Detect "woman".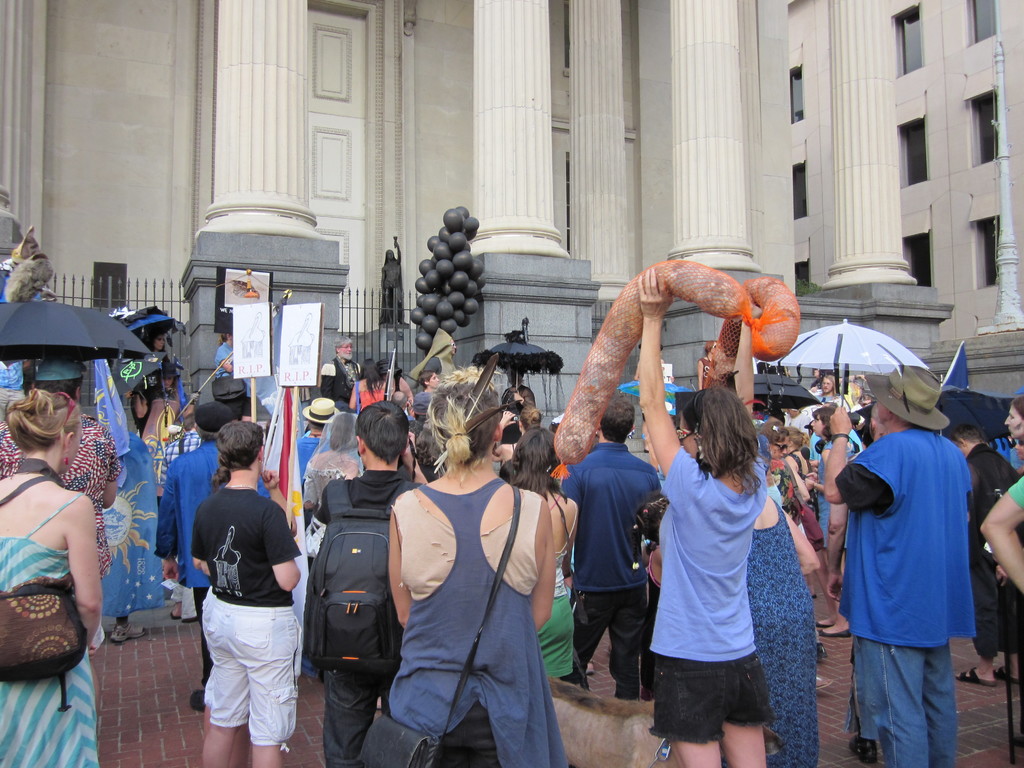
Detected at <box>810,404,853,641</box>.
